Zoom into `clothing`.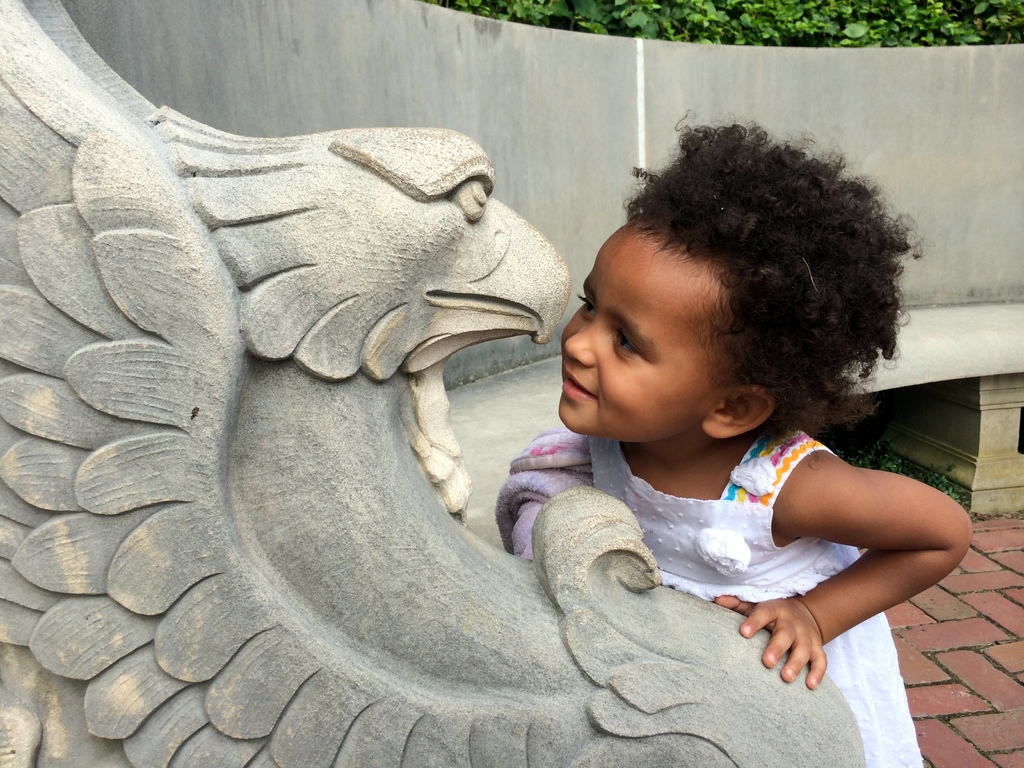
Zoom target: {"x1": 572, "y1": 437, "x2": 938, "y2": 764}.
